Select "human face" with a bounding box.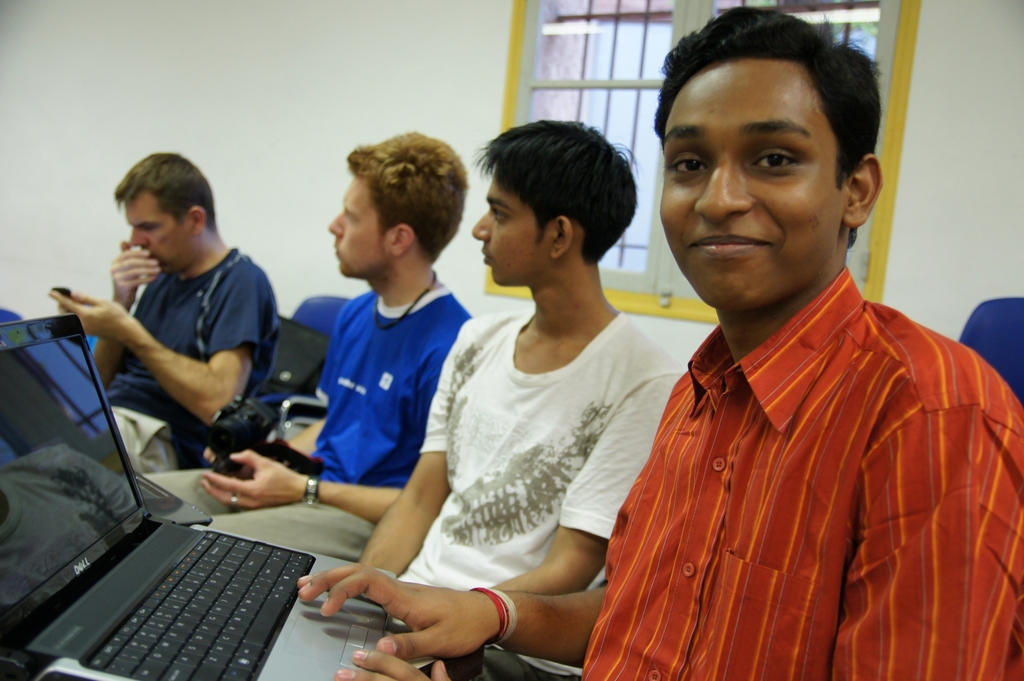
{"left": 662, "top": 52, "right": 847, "bottom": 313}.
